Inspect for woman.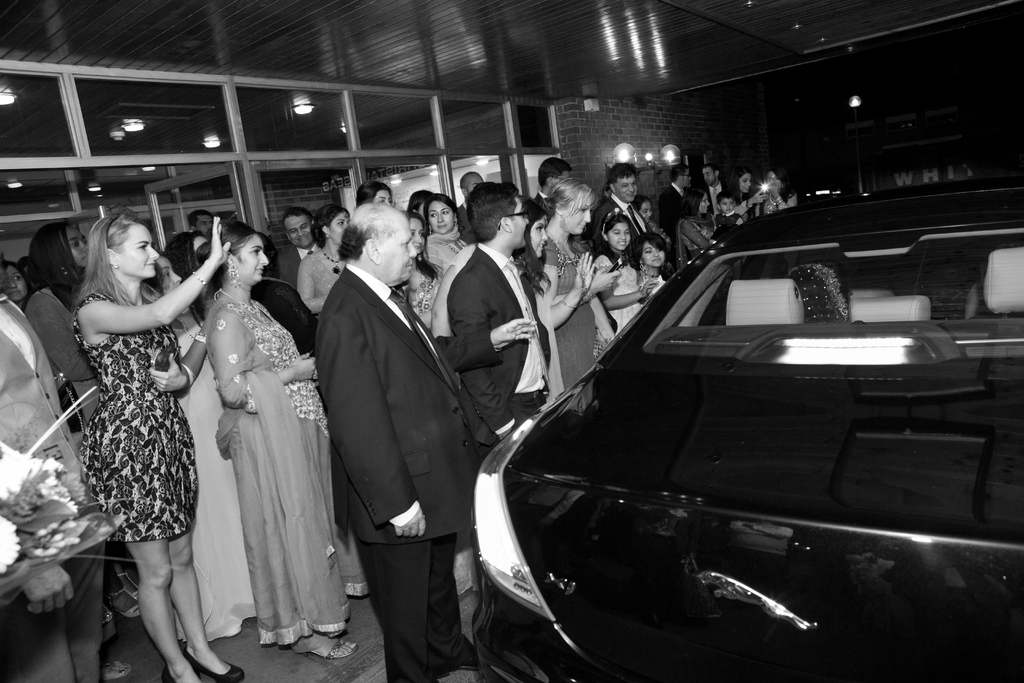
Inspection: {"left": 636, "top": 194, "right": 675, "bottom": 252}.
